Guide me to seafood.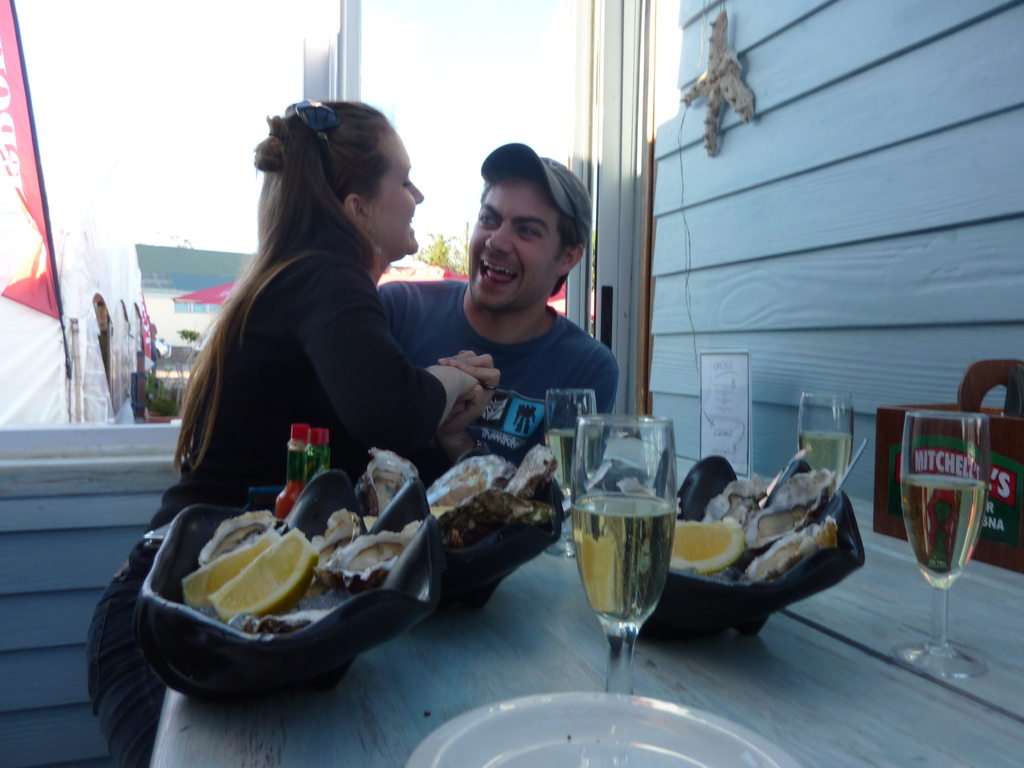
Guidance: pyautogui.locateOnScreen(702, 474, 769, 522).
